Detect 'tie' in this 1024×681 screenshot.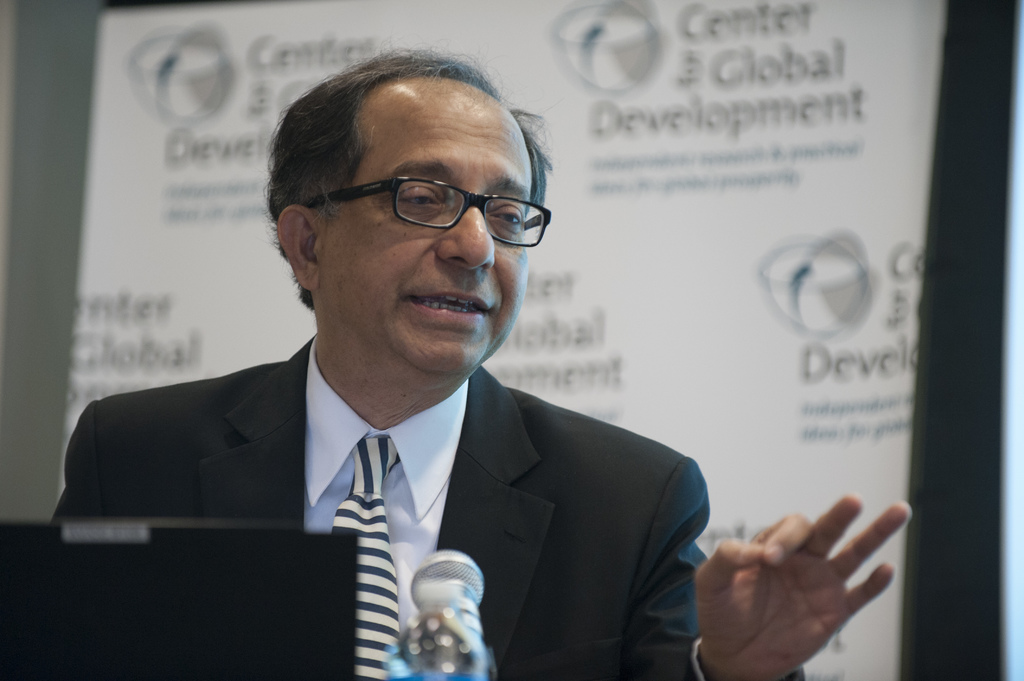
Detection: 331 432 397 680.
